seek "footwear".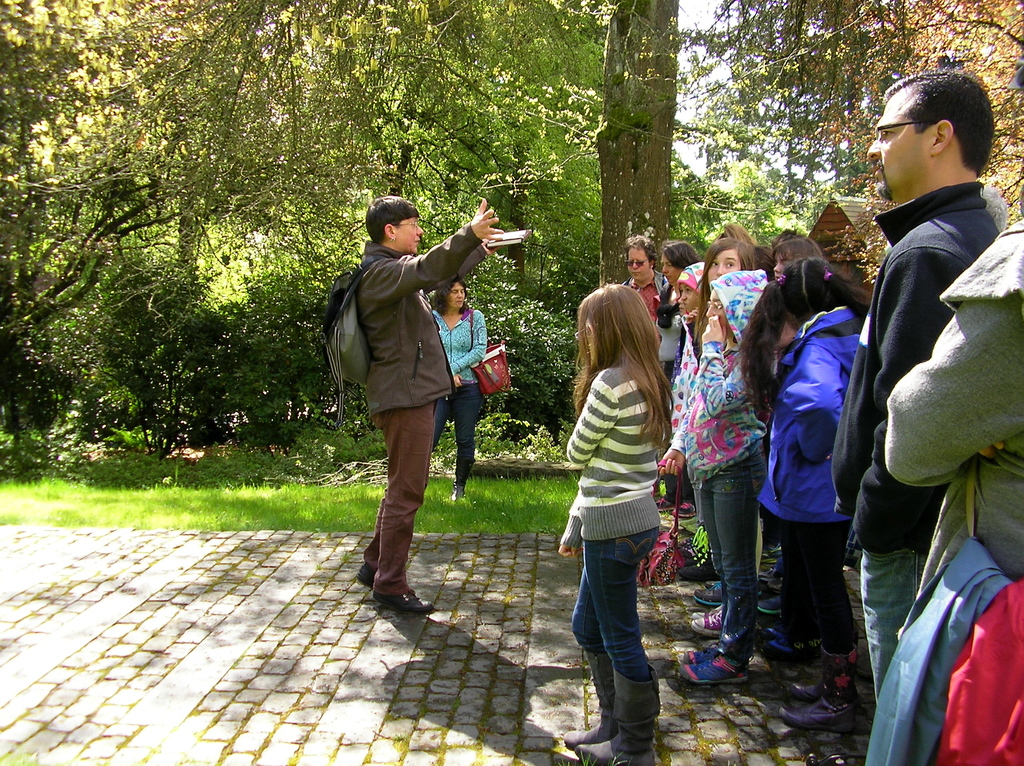
locate(681, 539, 714, 567).
